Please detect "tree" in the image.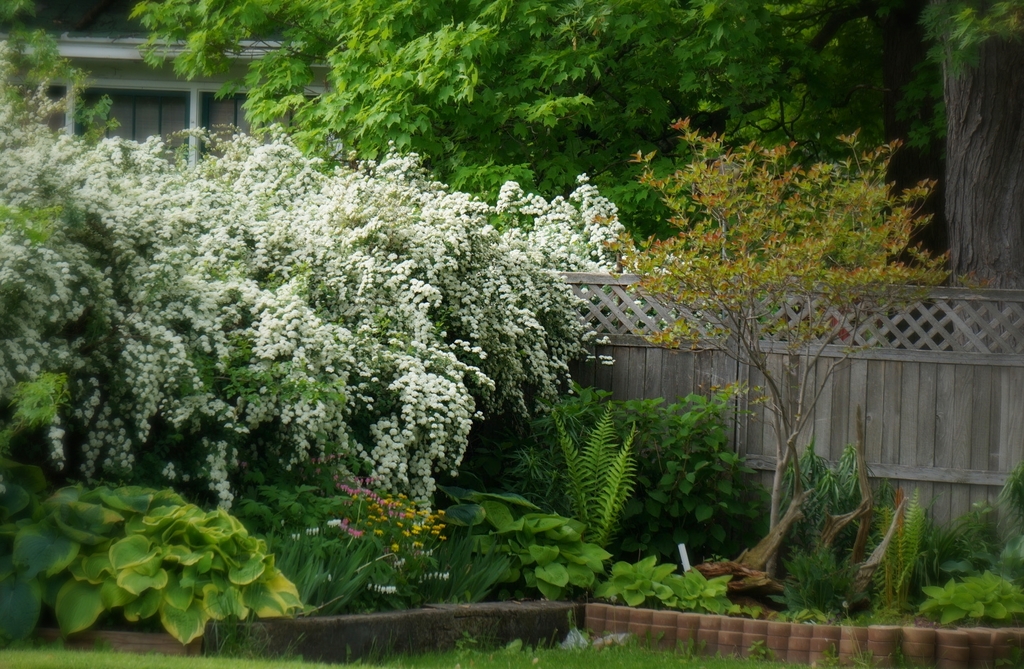
934:0:1023:355.
